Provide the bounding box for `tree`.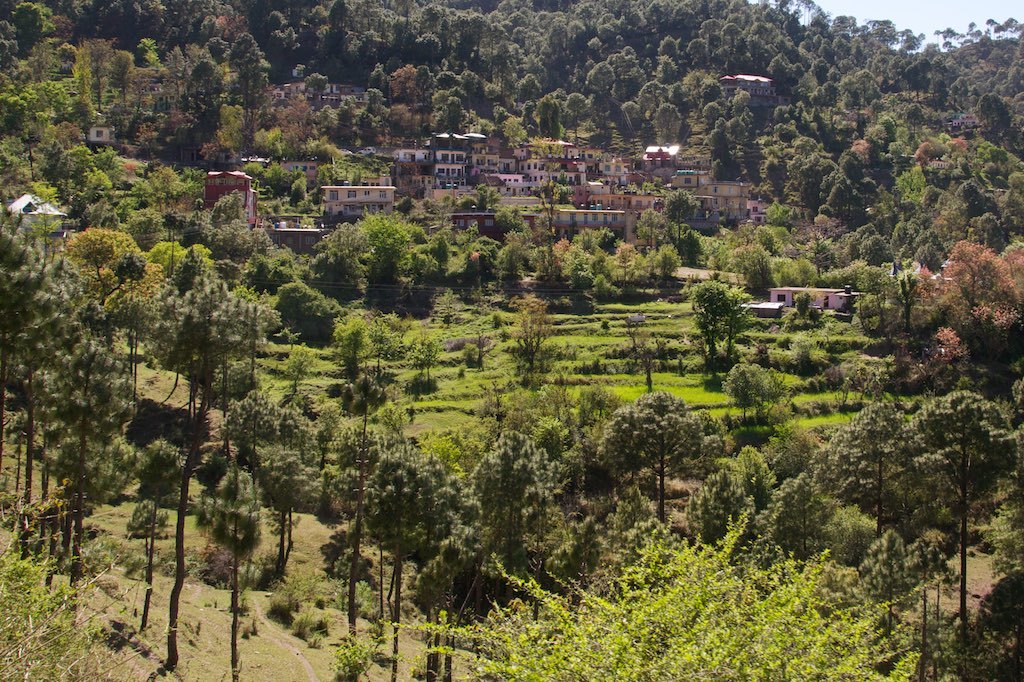
{"x1": 313, "y1": 164, "x2": 336, "y2": 193}.
